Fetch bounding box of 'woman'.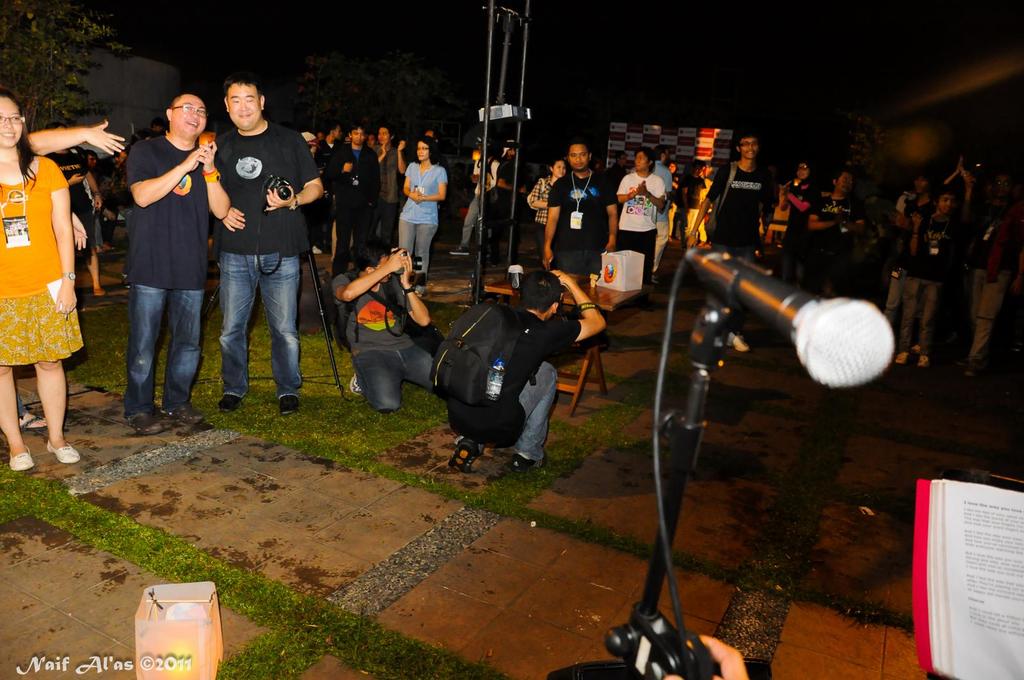
Bbox: {"x1": 775, "y1": 161, "x2": 822, "y2": 279}.
